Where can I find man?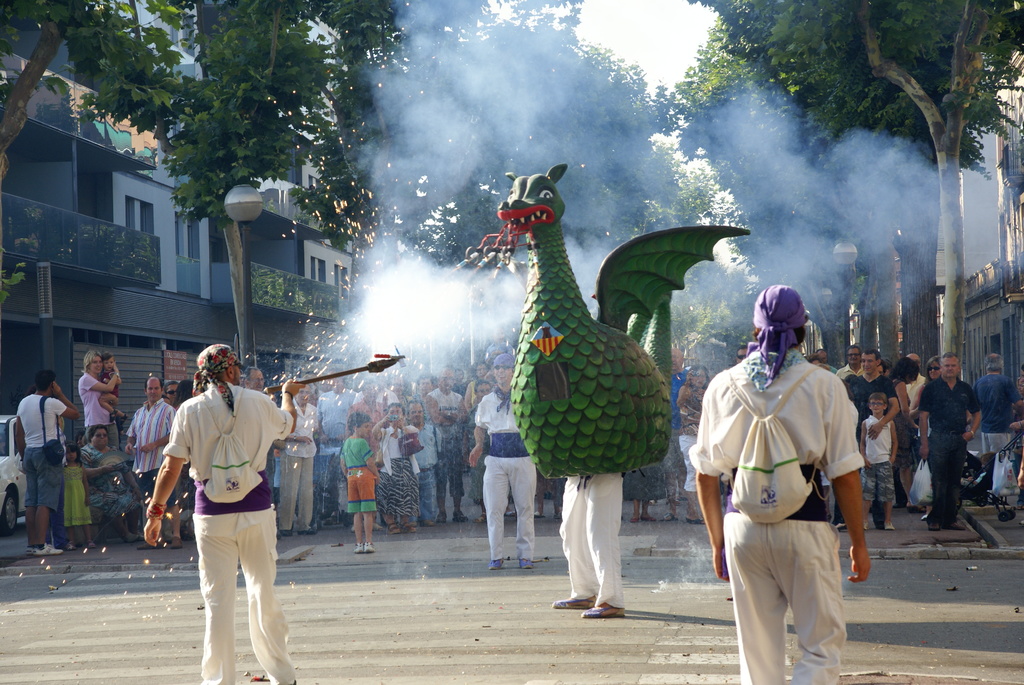
You can find it at detection(967, 349, 1023, 498).
